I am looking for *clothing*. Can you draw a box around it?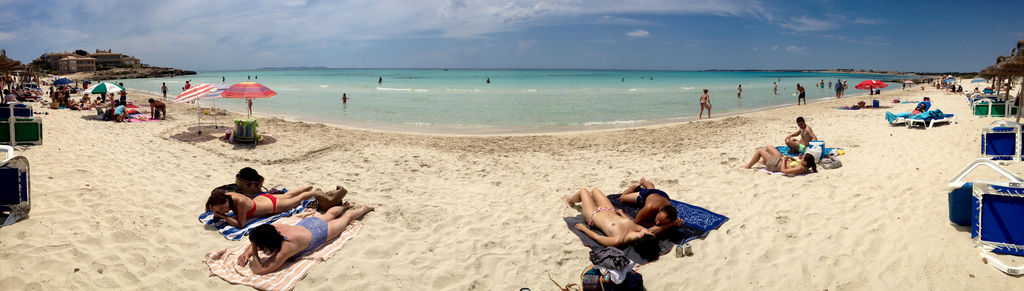
Sure, the bounding box is 293/209/330/247.
